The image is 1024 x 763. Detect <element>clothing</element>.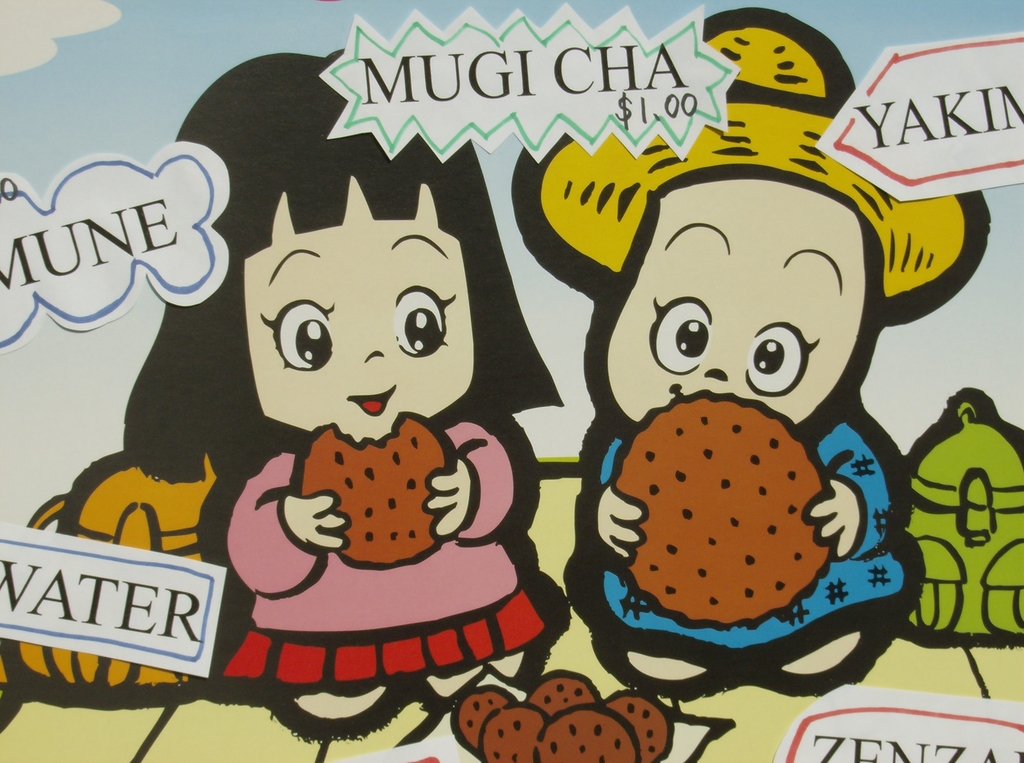
Detection: crop(223, 424, 518, 629).
